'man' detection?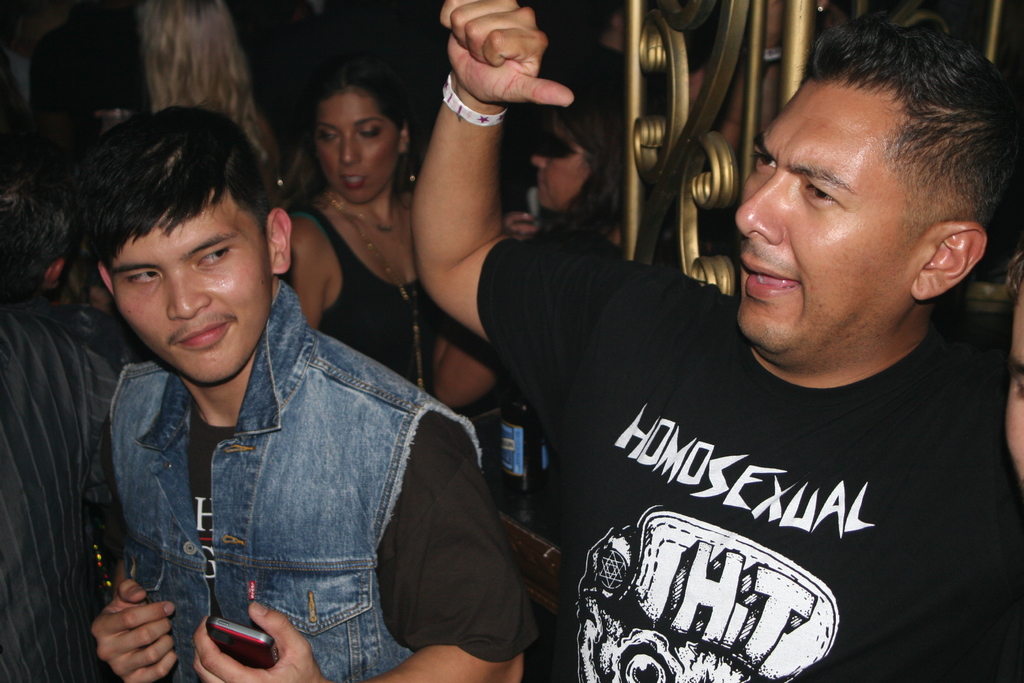
BBox(0, 147, 156, 377)
